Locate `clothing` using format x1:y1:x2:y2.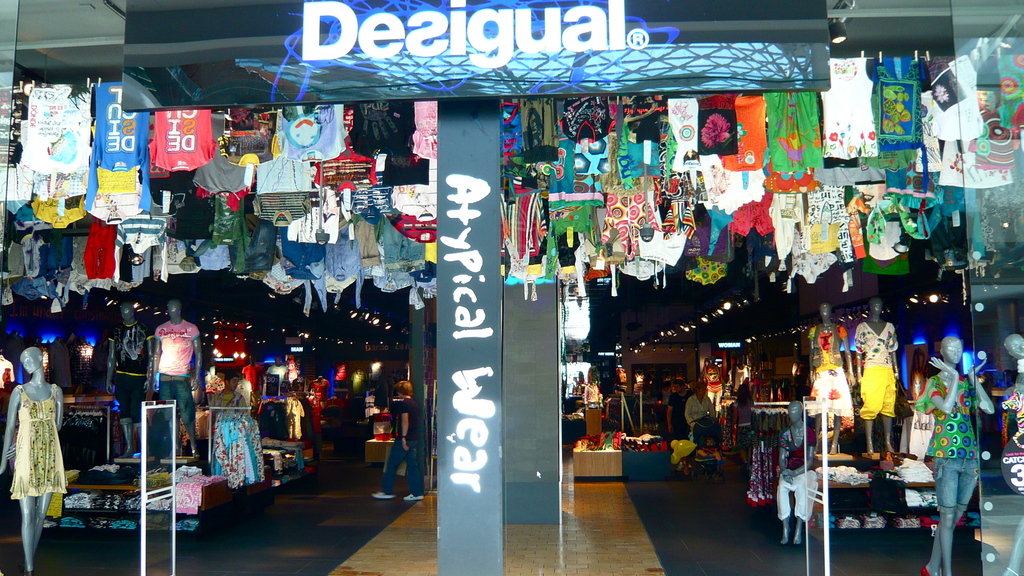
996:372:1023:506.
